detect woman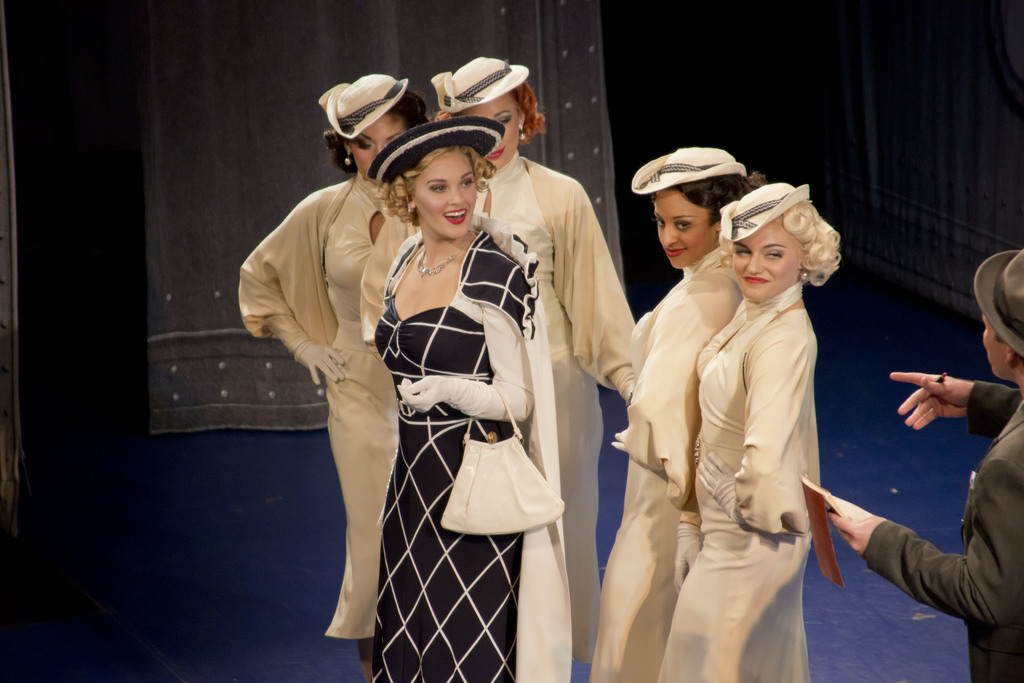
(236, 73, 435, 682)
